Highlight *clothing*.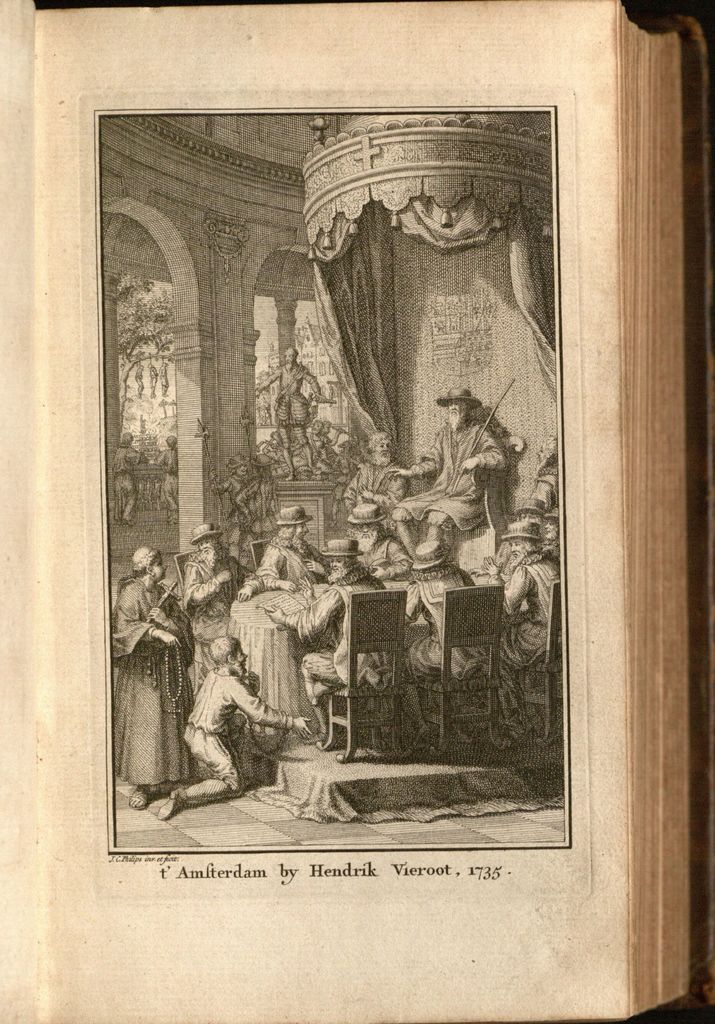
Highlighted region: [400, 569, 488, 688].
